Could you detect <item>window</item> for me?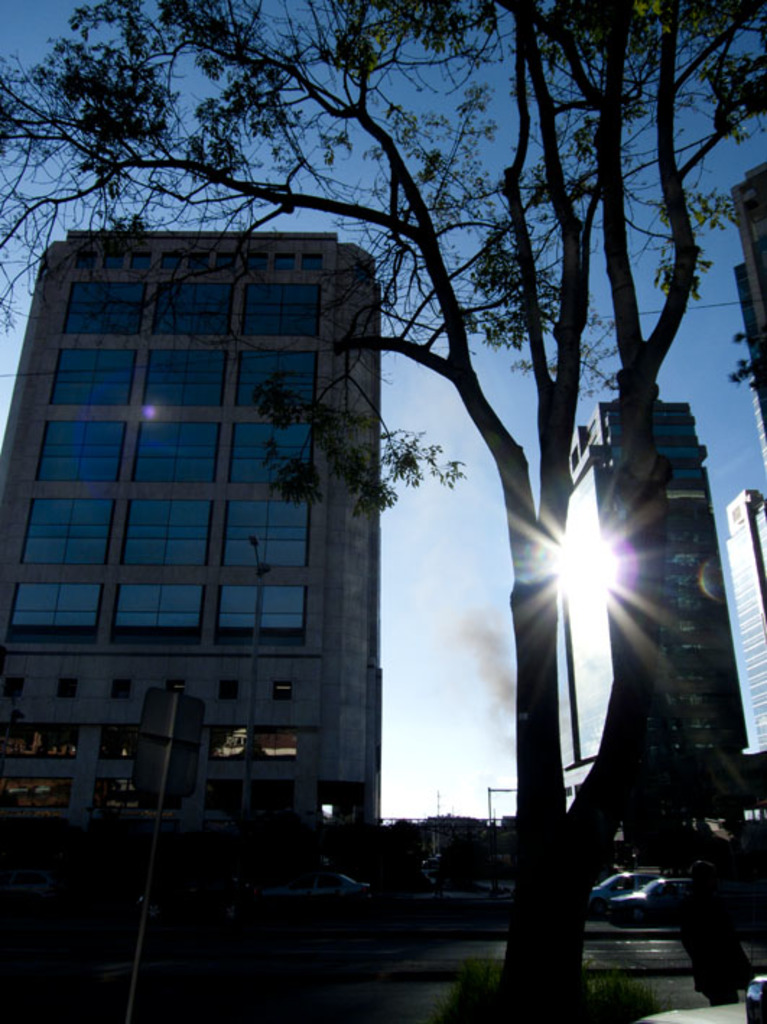
Detection result: region(243, 347, 309, 409).
